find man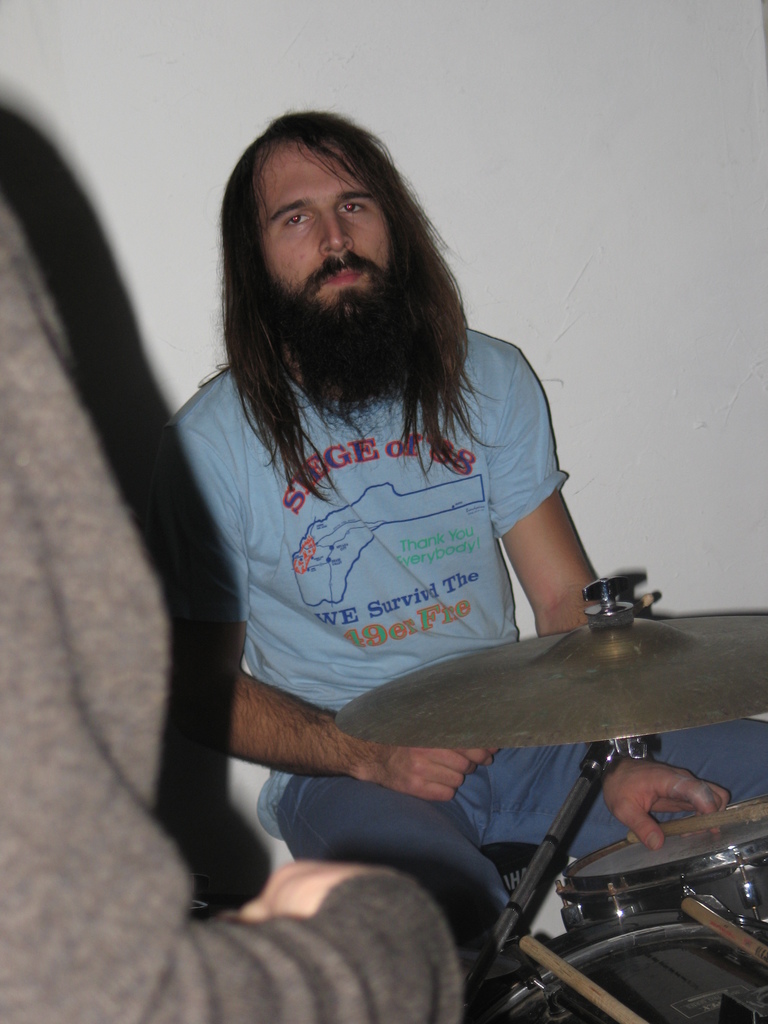
bbox(168, 108, 767, 962)
